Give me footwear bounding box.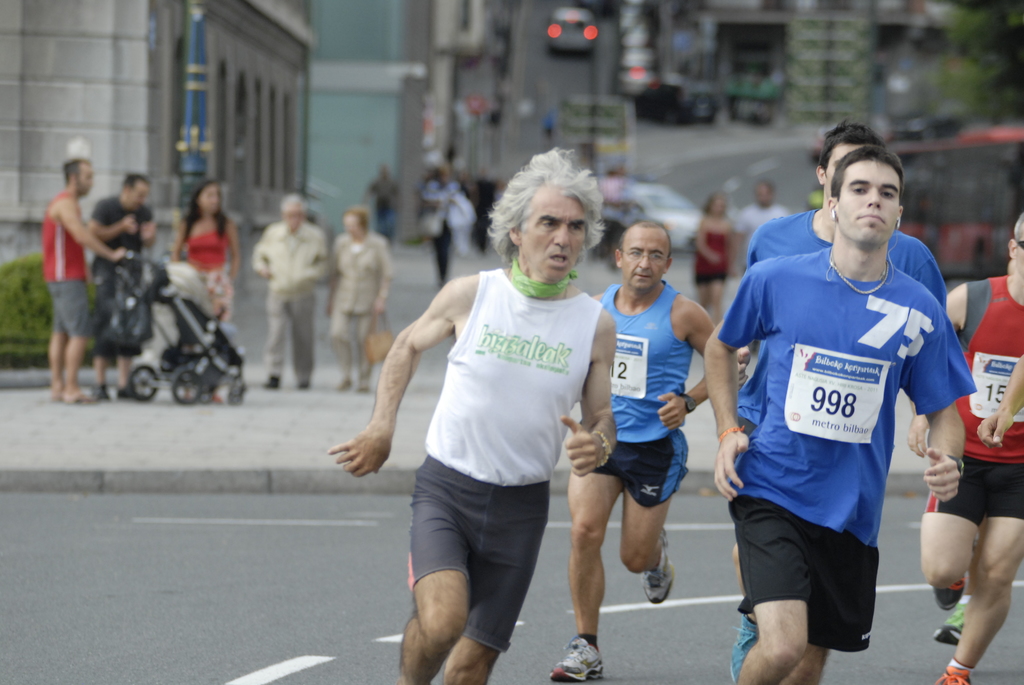
931,572,965,612.
